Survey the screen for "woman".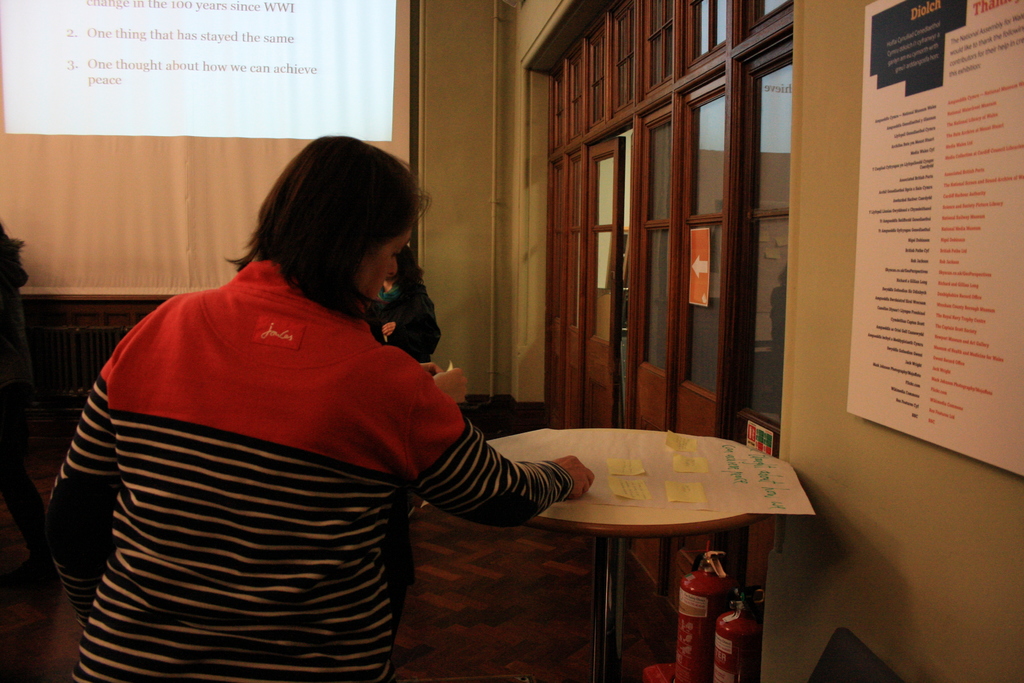
Survey found: {"left": 51, "top": 151, "right": 486, "bottom": 682}.
